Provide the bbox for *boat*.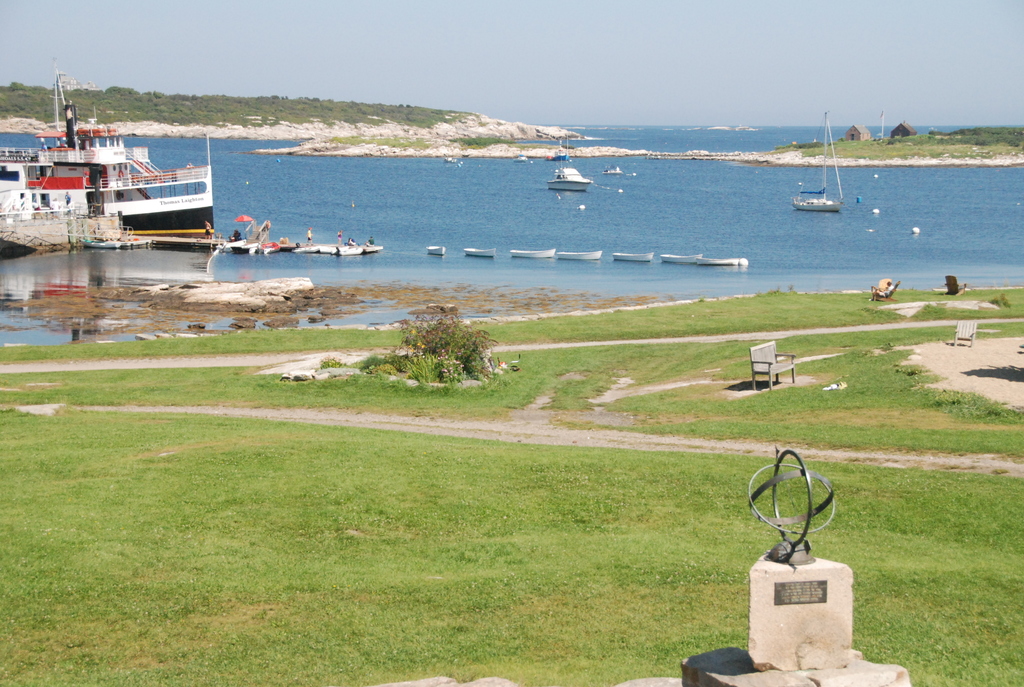
rect(556, 249, 604, 262).
